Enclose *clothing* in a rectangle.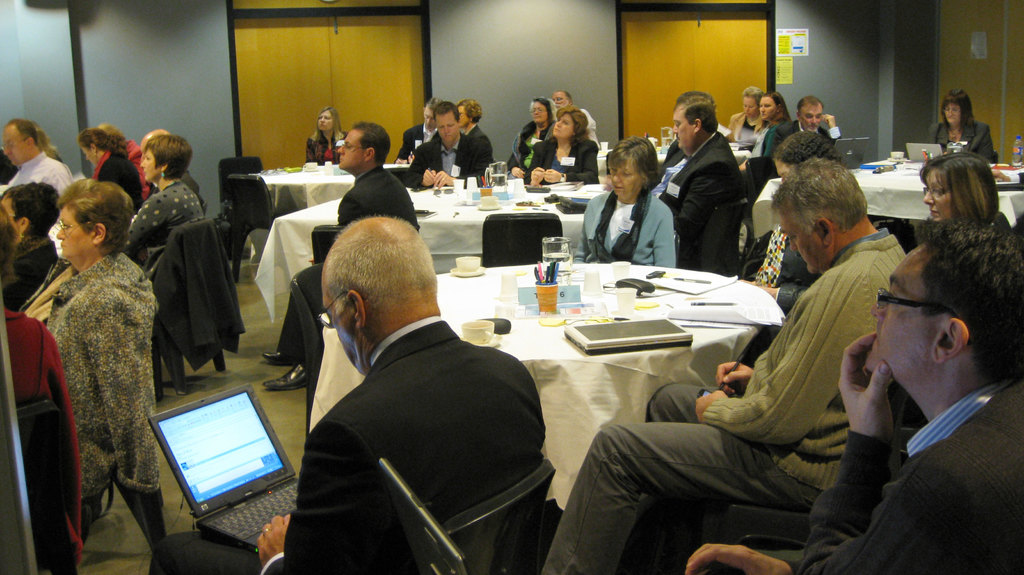
l=769, t=381, r=1022, b=574.
